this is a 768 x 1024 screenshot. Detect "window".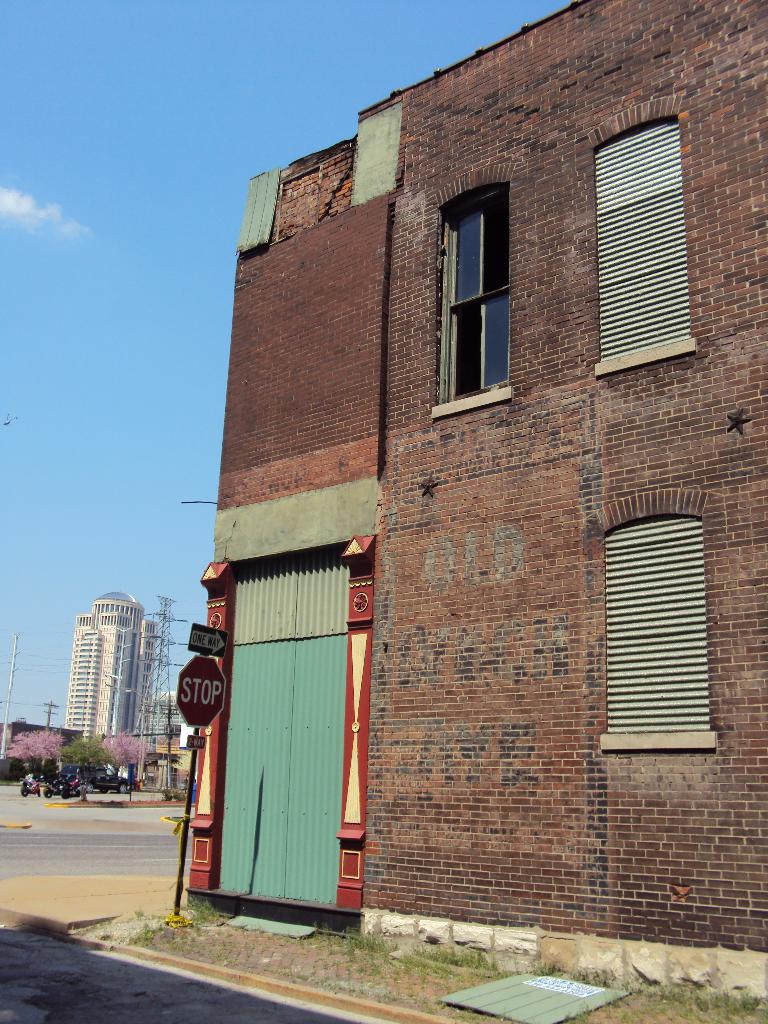
<bbox>423, 148, 515, 419</bbox>.
